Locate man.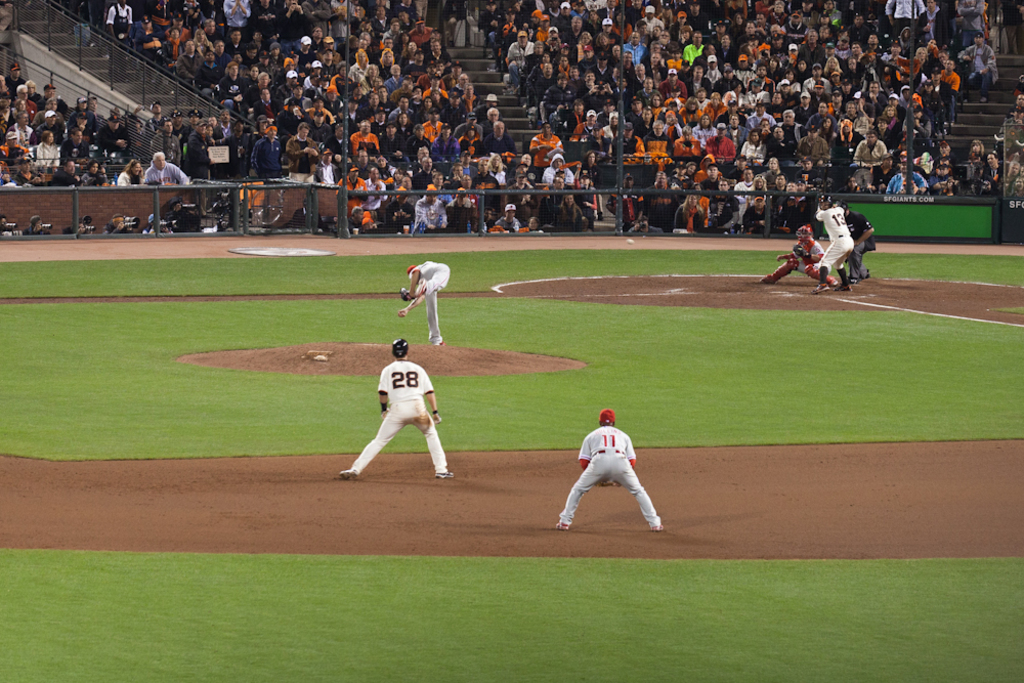
Bounding box: box=[153, 119, 183, 173].
